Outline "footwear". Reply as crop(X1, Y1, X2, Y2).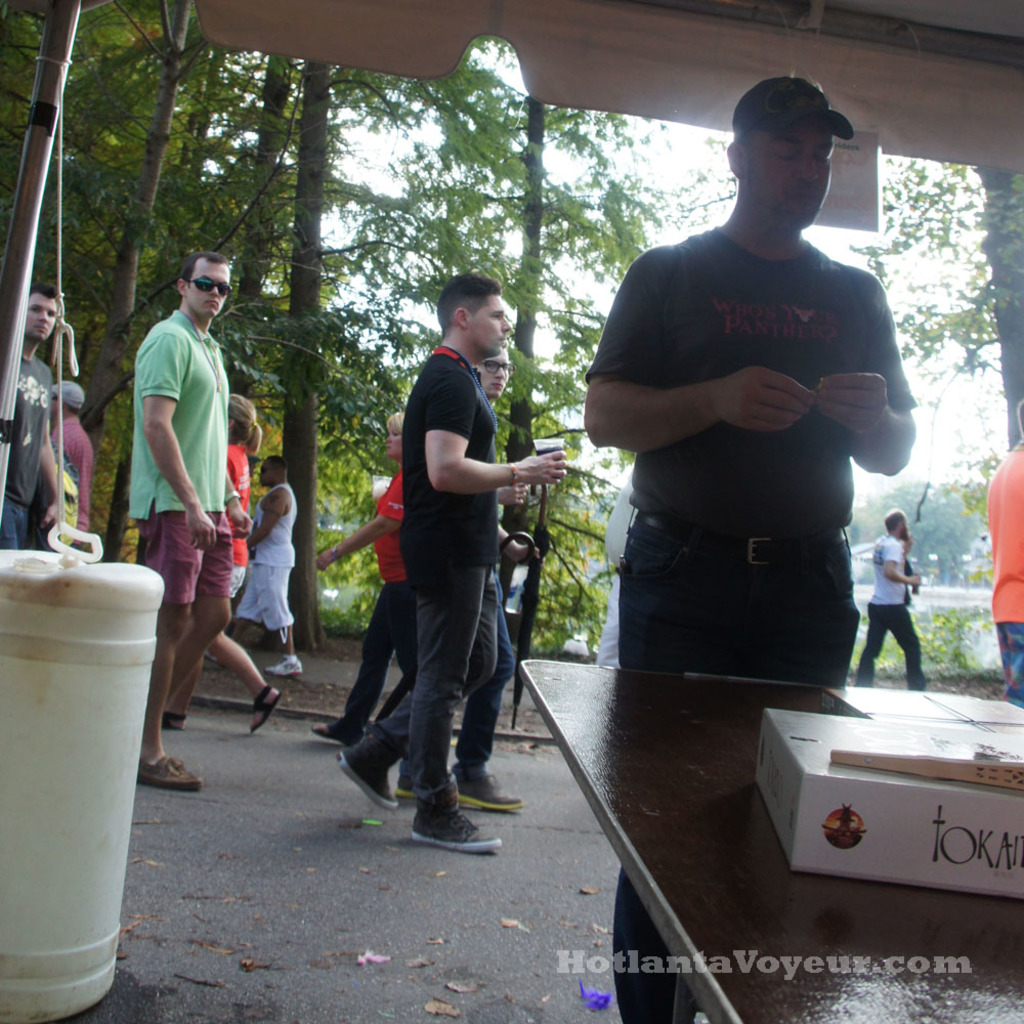
crop(335, 730, 400, 807).
